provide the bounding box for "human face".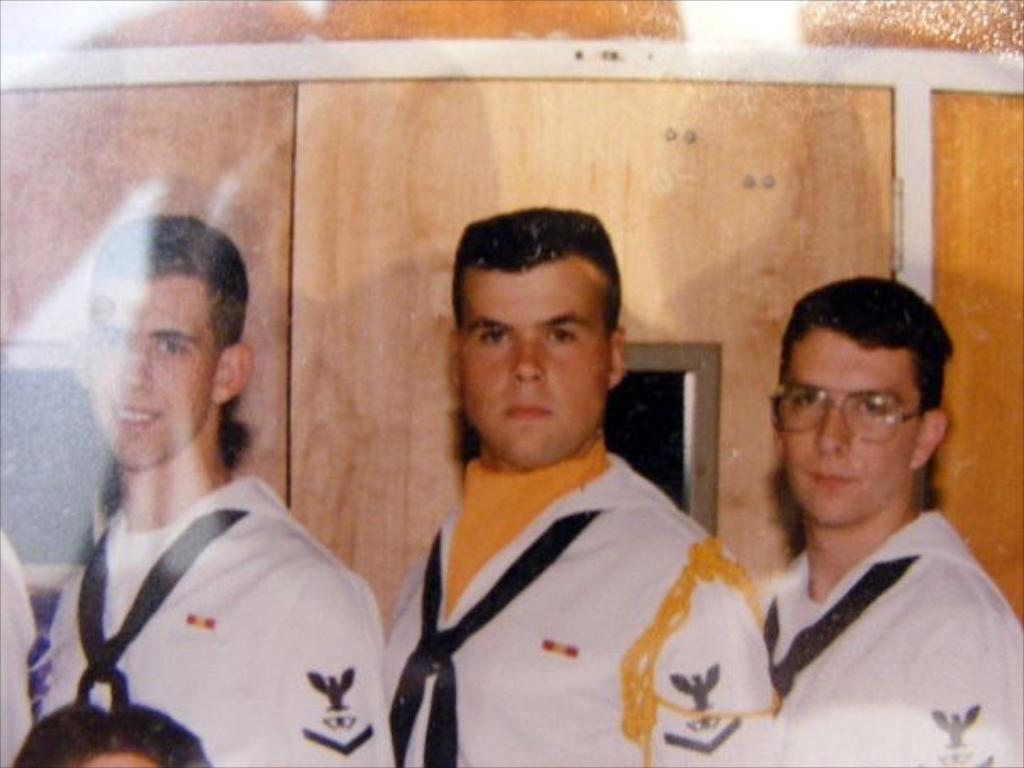
box=[90, 278, 225, 473].
